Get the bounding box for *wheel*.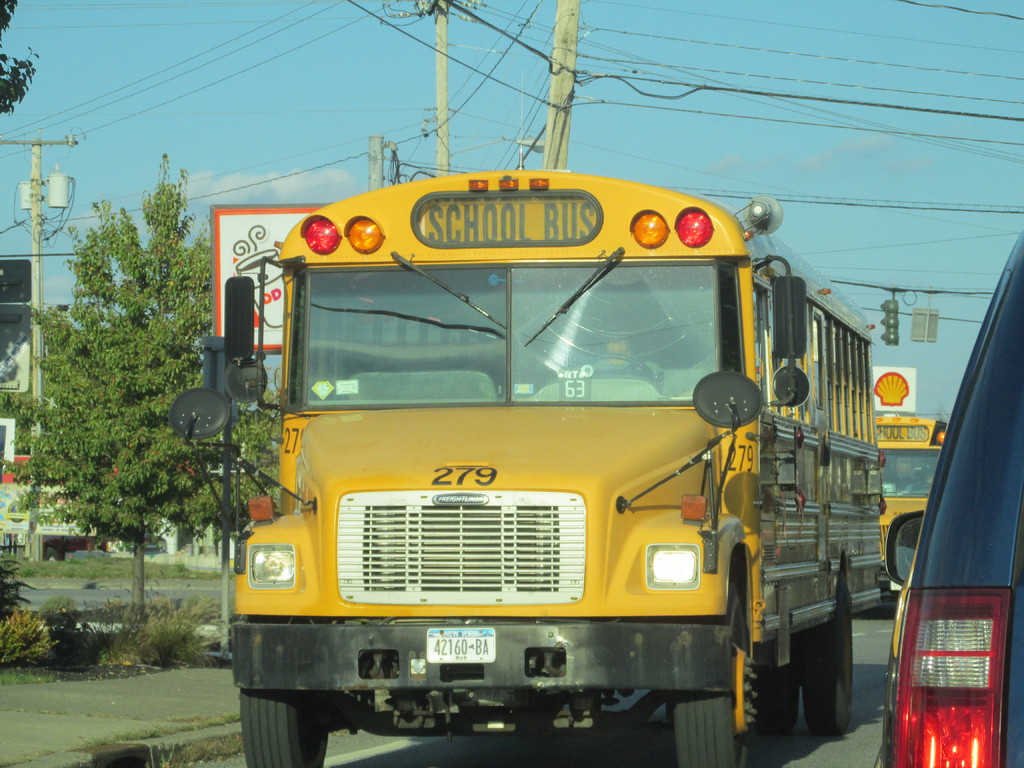
801/599/863/738.
